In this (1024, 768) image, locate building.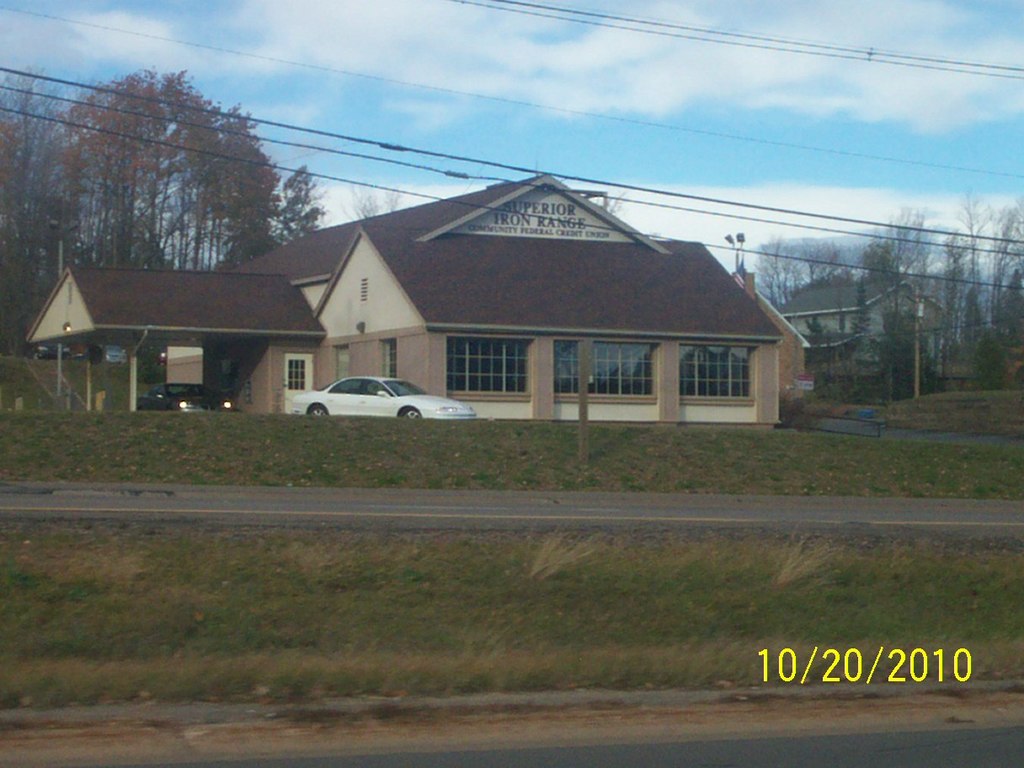
Bounding box: [left=733, top=271, right=808, bottom=399].
